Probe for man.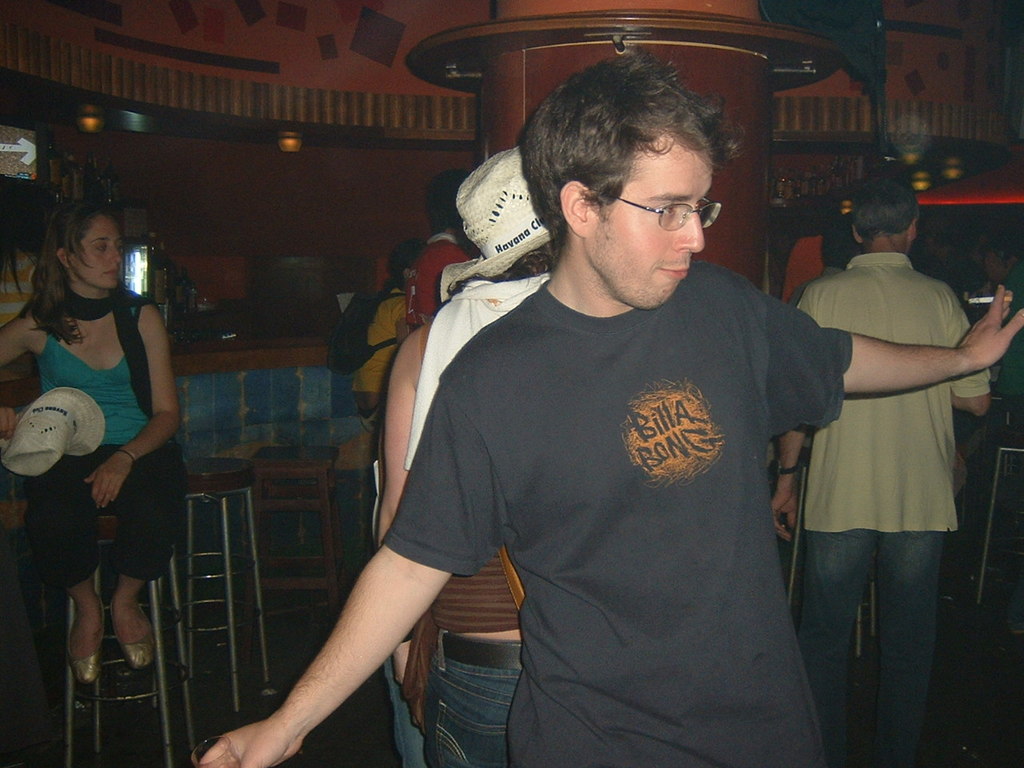
Probe result: [x1=200, y1=54, x2=1023, y2=767].
